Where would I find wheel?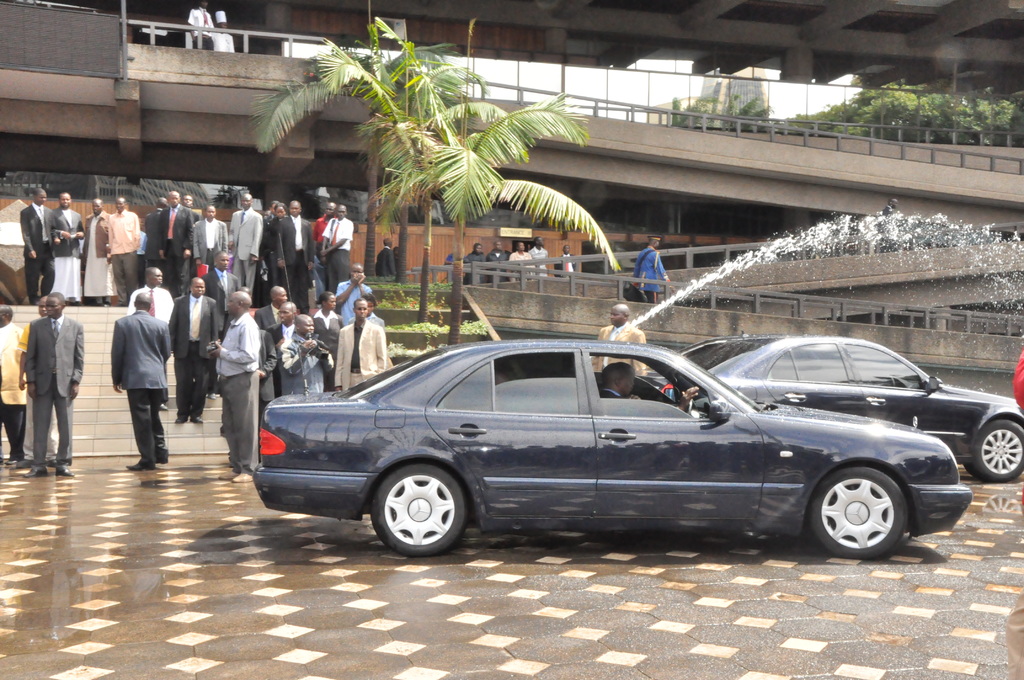
At pyautogui.locateOnScreen(819, 470, 924, 553).
